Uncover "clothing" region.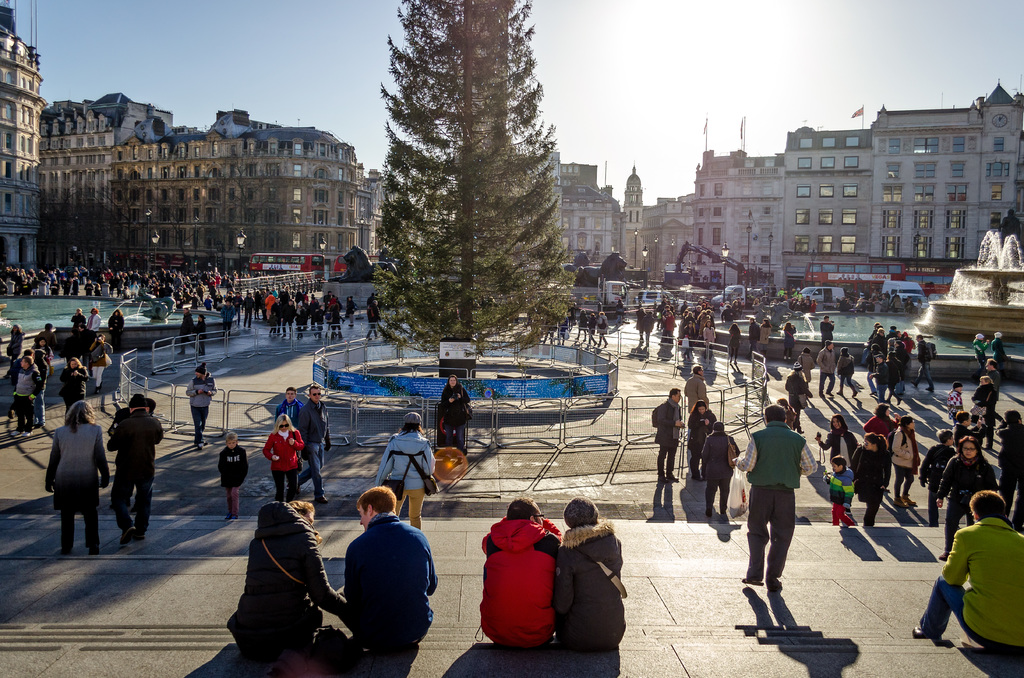
Uncovered: [881,431,915,503].
